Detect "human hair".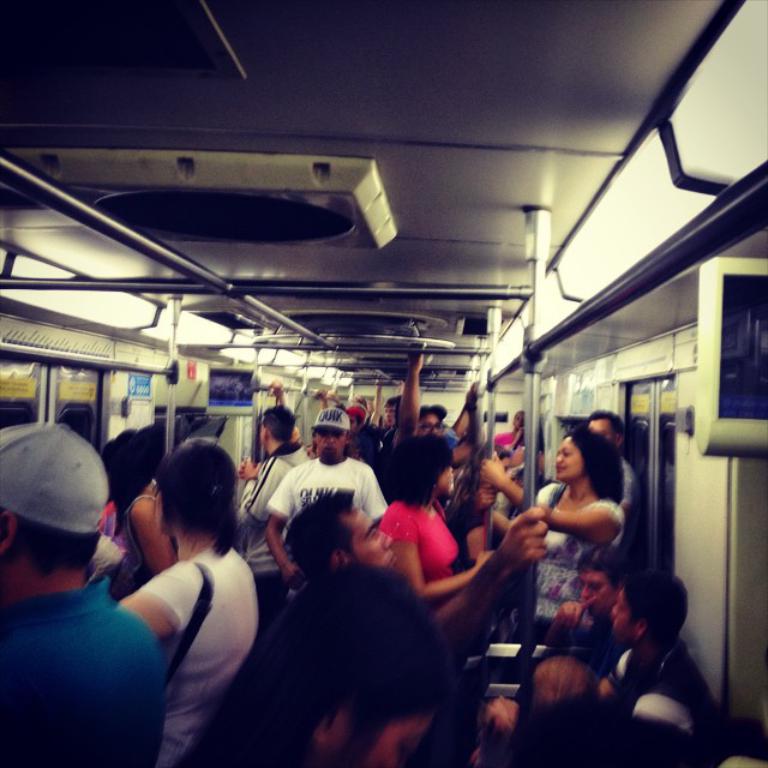
Detected at (x1=142, y1=425, x2=175, y2=474).
